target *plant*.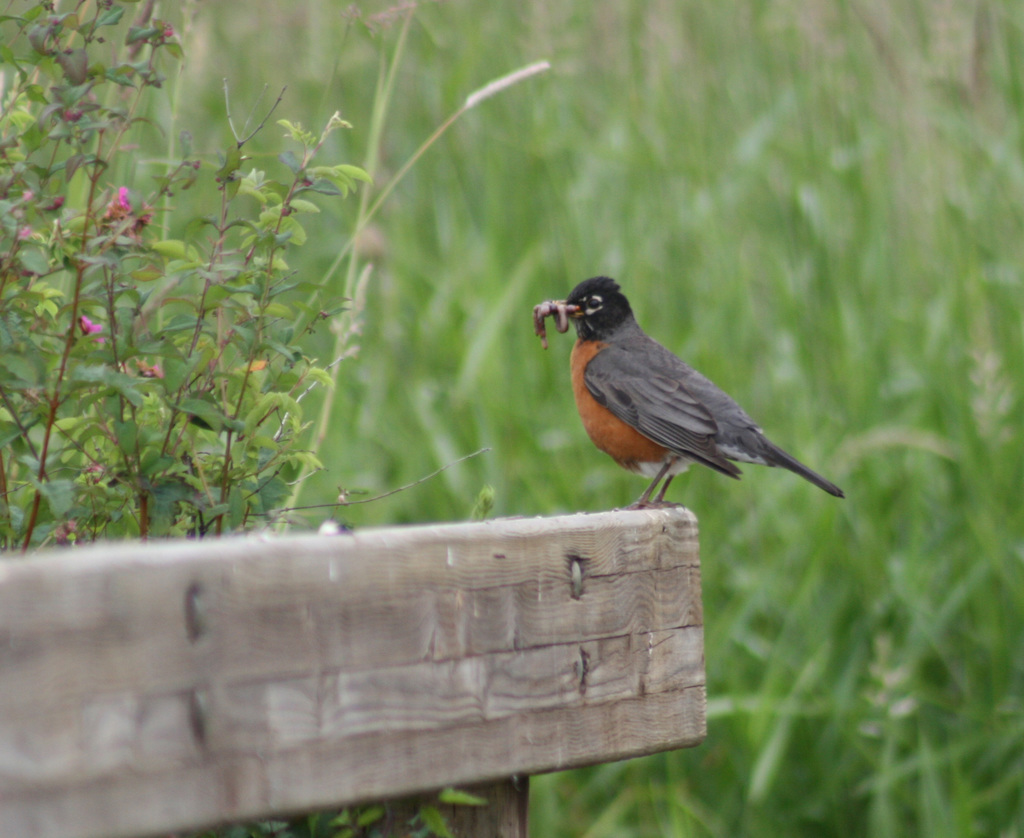
Target region: left=0, top=8, right=347, bottom=523.
